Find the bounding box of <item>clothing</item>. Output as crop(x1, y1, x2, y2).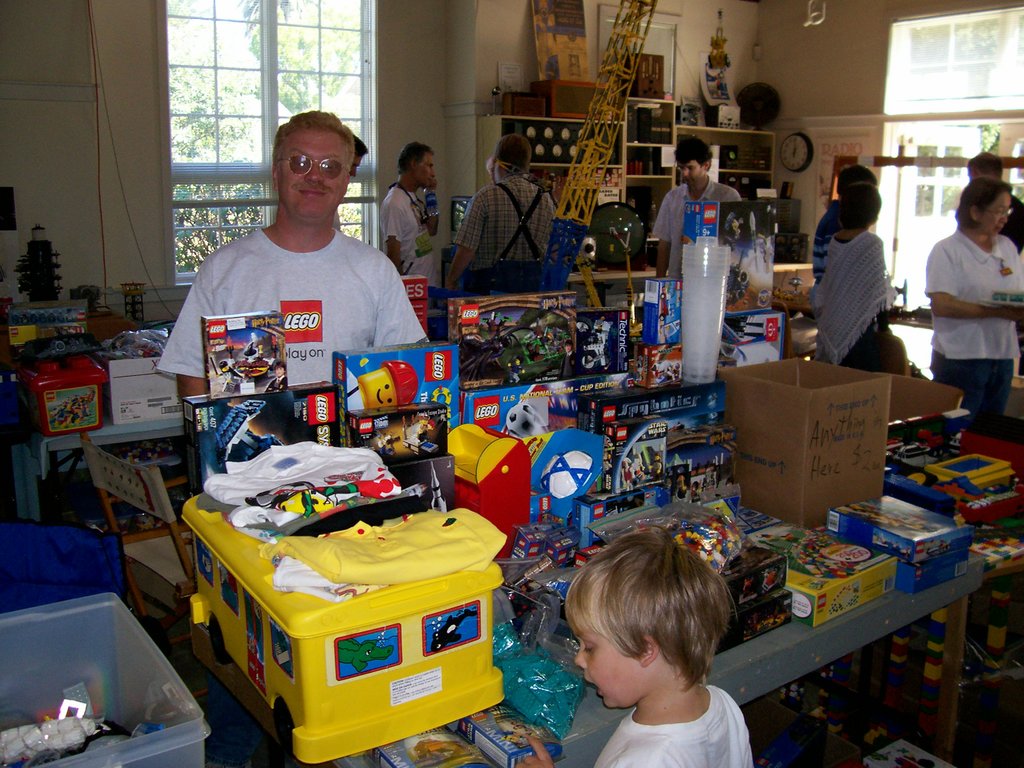
crop(922, 222, 1023, 429).
